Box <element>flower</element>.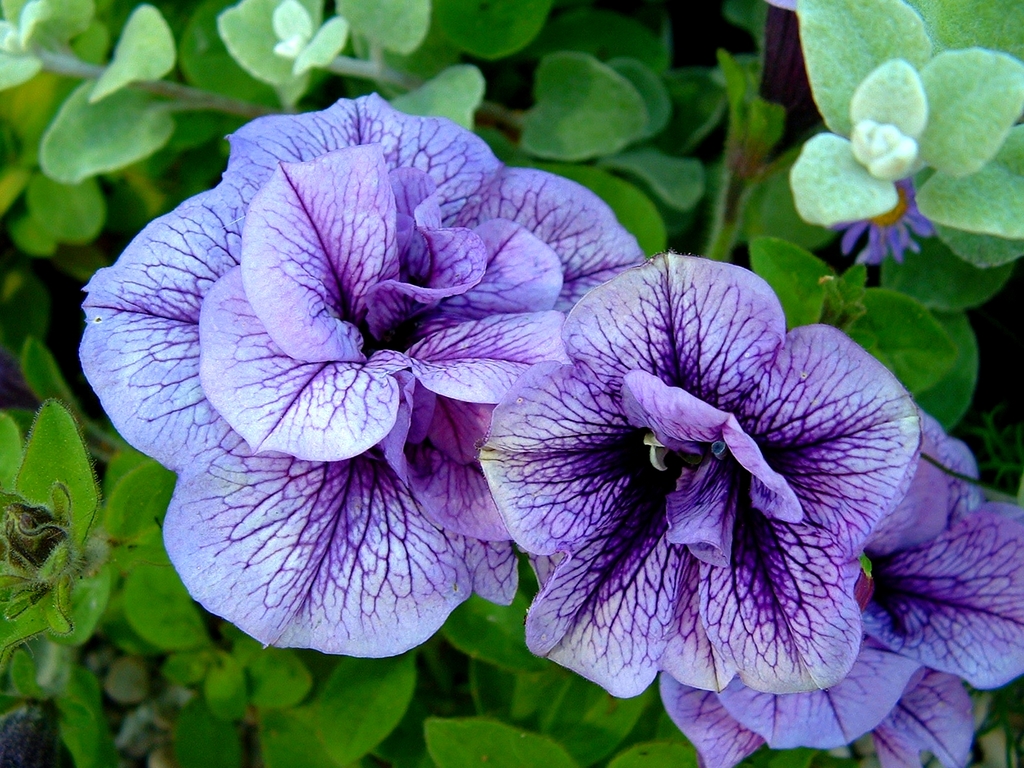
Rect(653, 410, 1023, 767).
